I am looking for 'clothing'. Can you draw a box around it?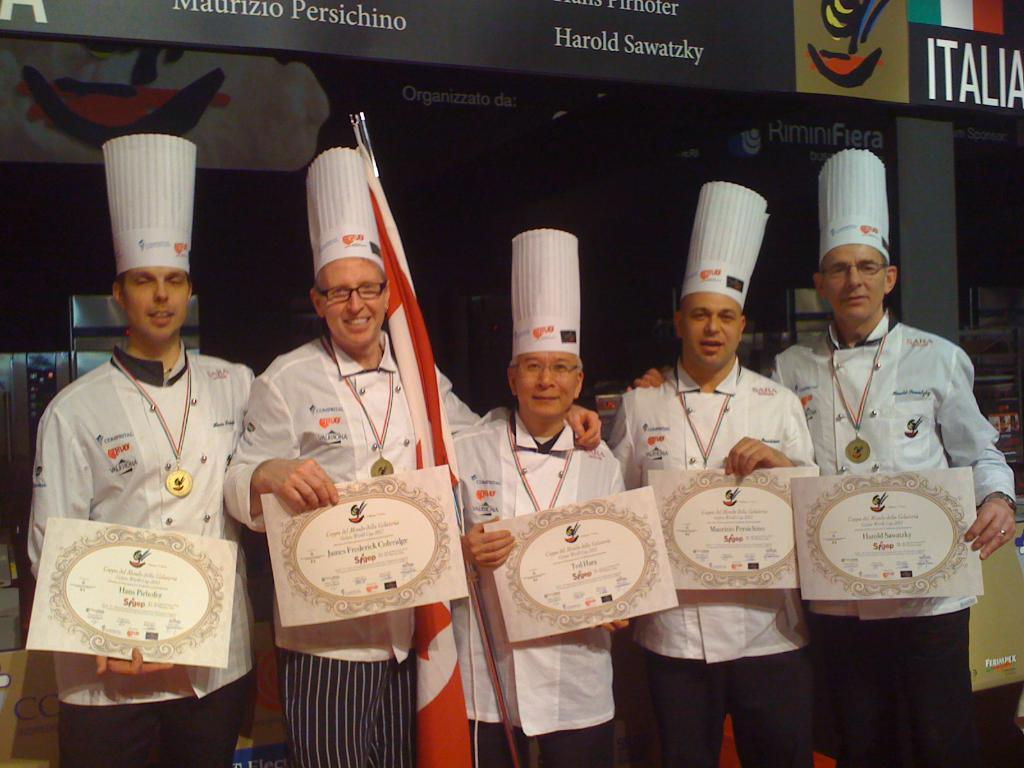
Sure, the bounding box is box=[20, 339, 258, 767].
